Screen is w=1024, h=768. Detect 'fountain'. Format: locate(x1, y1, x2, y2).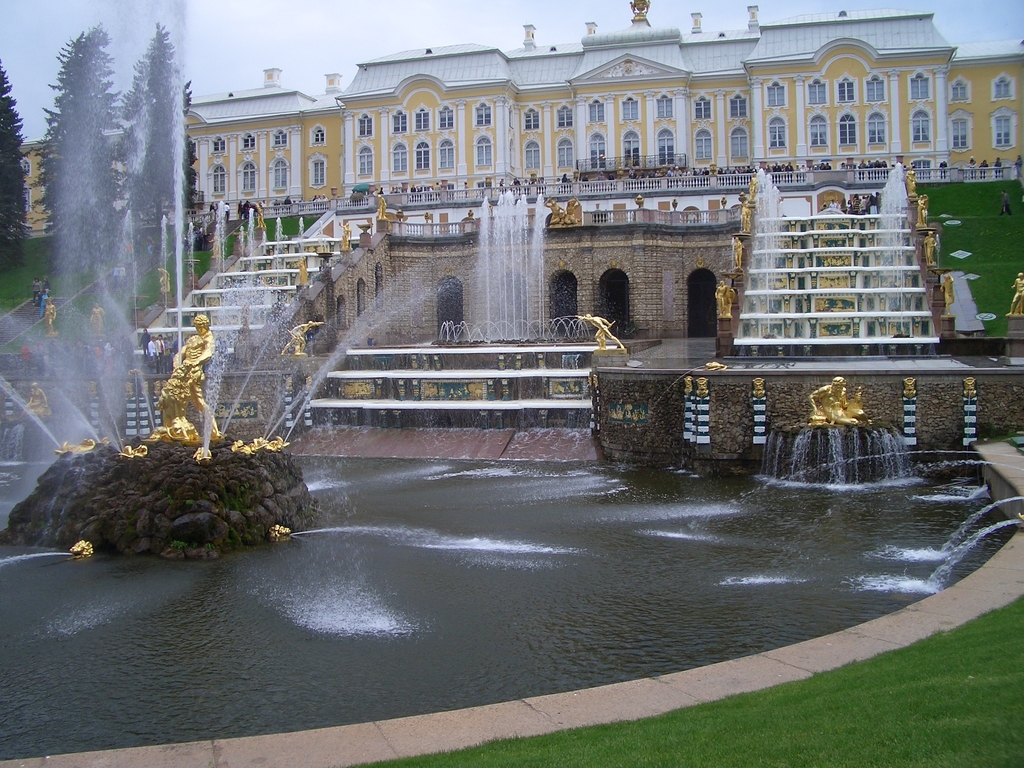
locate(1, 0, 1023, 767).
